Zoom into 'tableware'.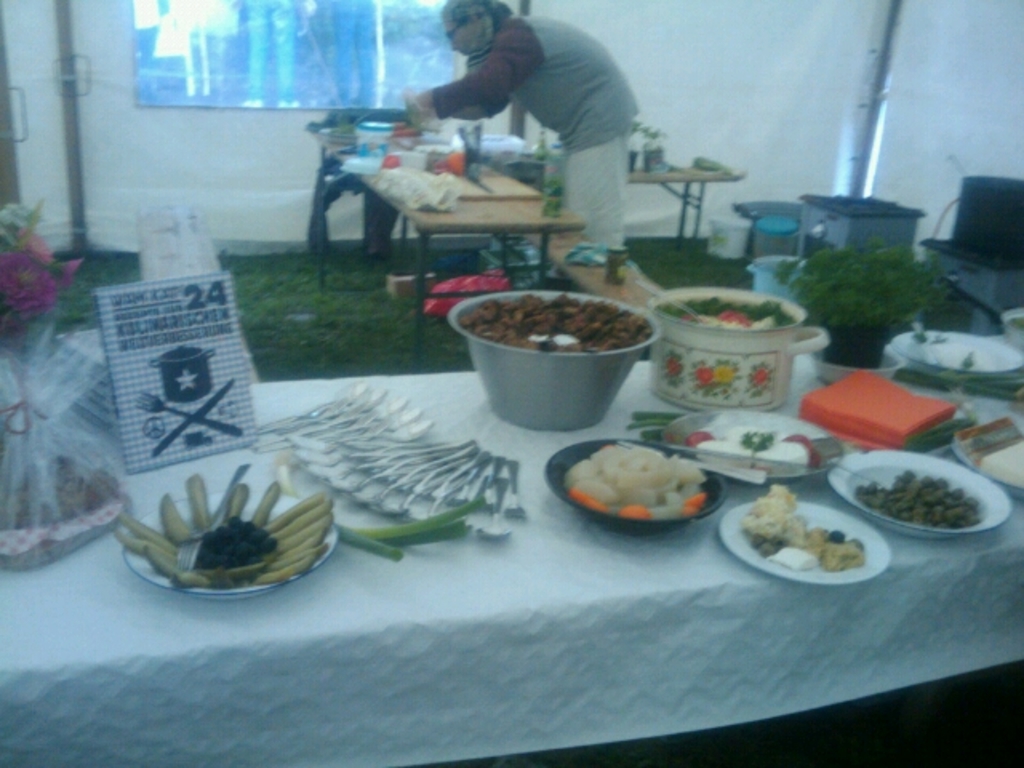
Zoom target: 837, 451, 1013, 541.
